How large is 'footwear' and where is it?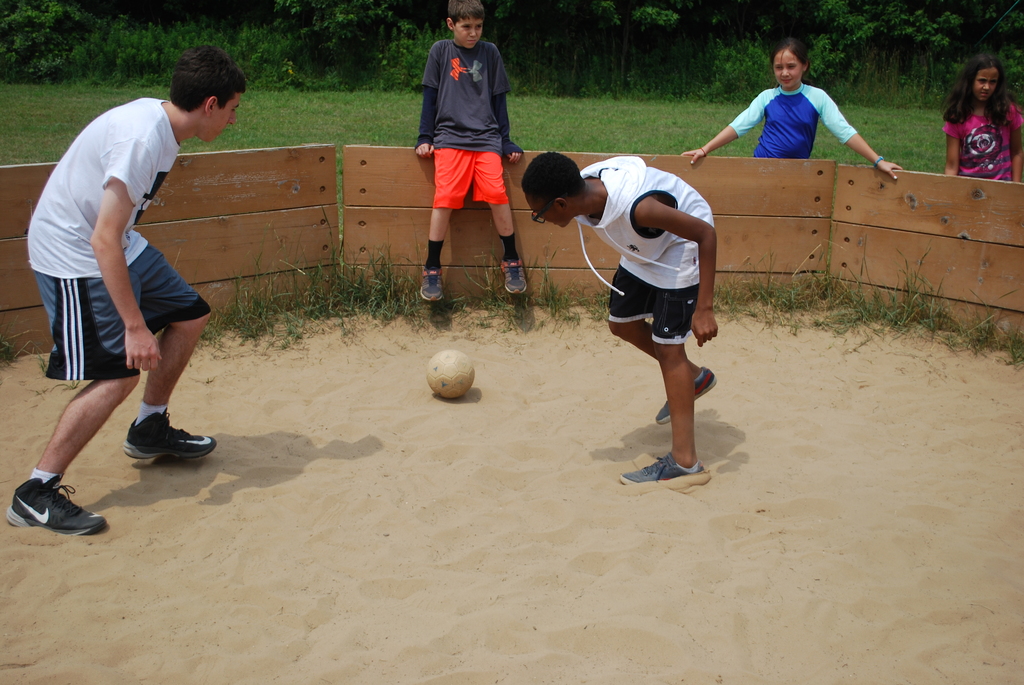
Bounding box: detection(120, 411, 217, 460).
